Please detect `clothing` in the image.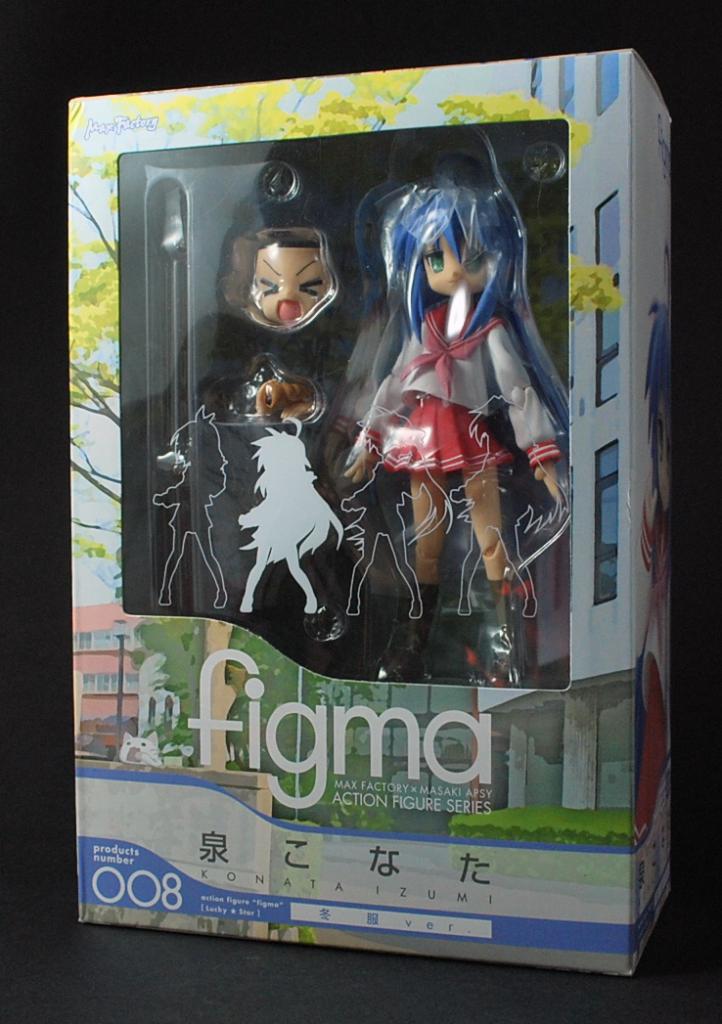
364:298:572:470.
